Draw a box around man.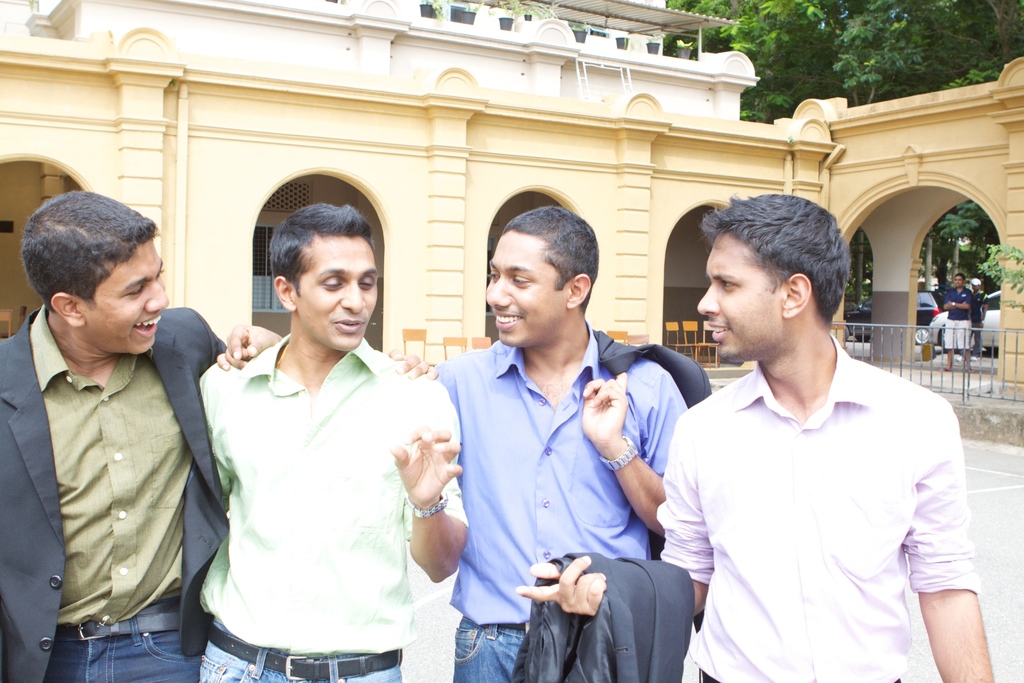
BBox(942, 272, 977, 374).
